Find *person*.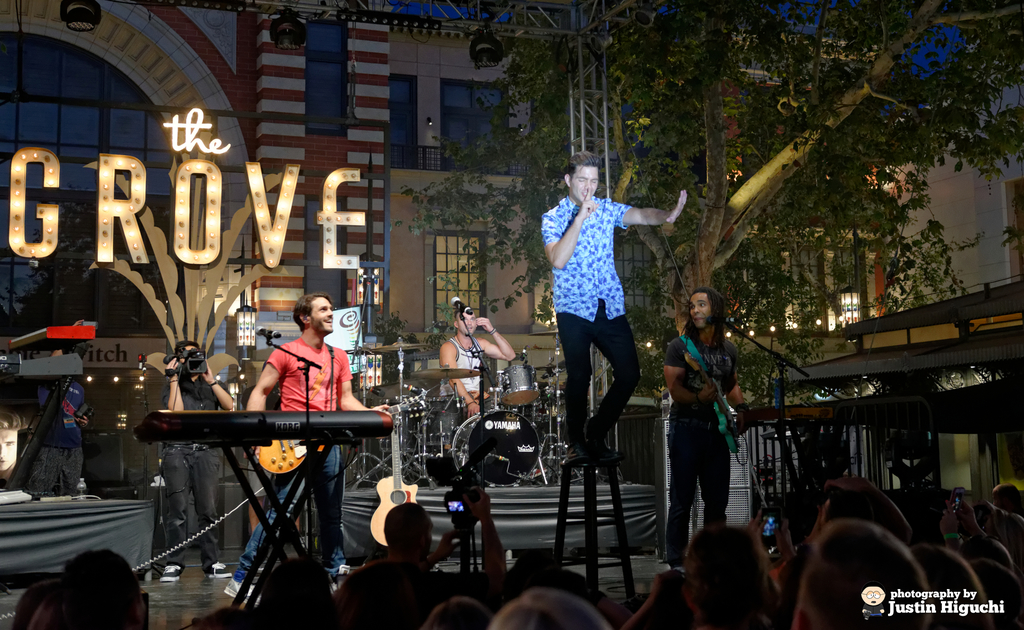
[left=26, top=533, right=156, bottom=629].
